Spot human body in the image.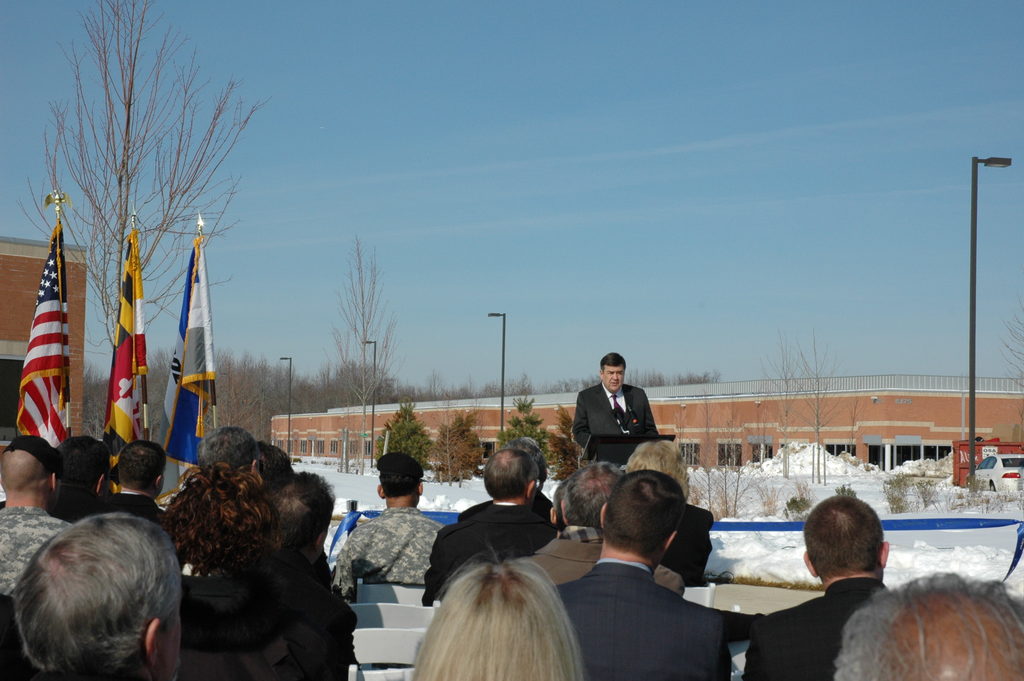
human body found at rect(743, 494, 885, 680).
